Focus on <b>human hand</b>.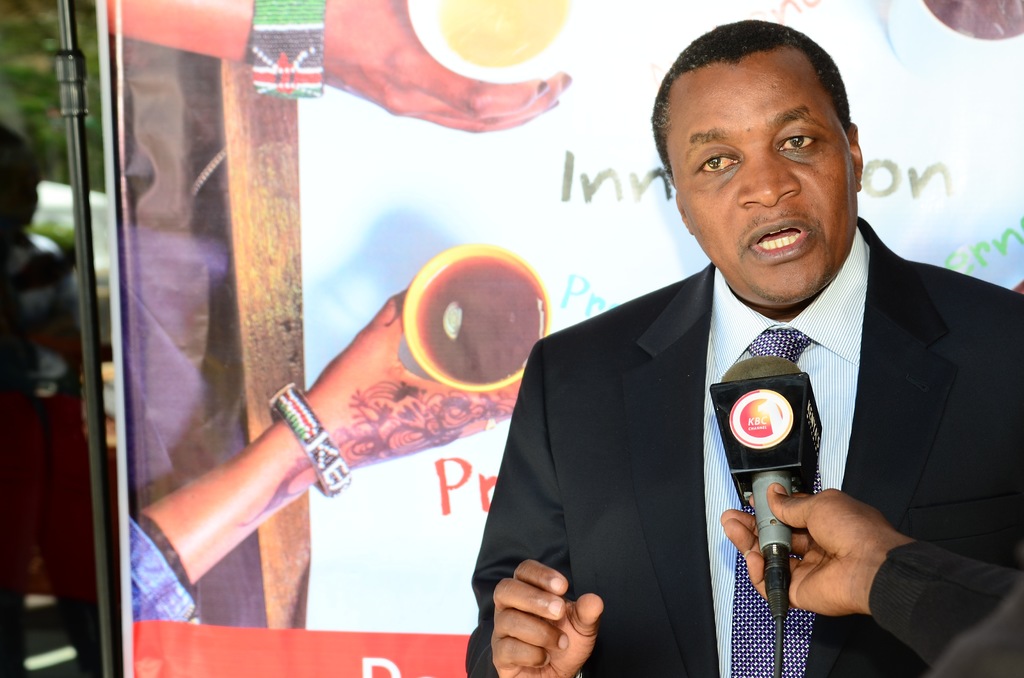
Focused at [left=301, top=281, right=528, bottom=472].
